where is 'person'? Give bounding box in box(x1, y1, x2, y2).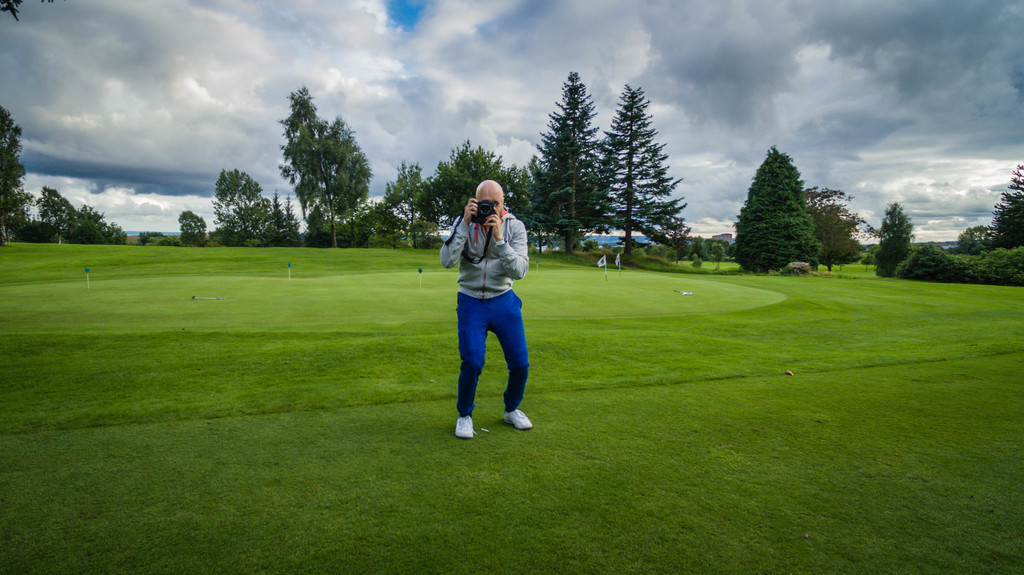
box(441, 179, 534, 435).
